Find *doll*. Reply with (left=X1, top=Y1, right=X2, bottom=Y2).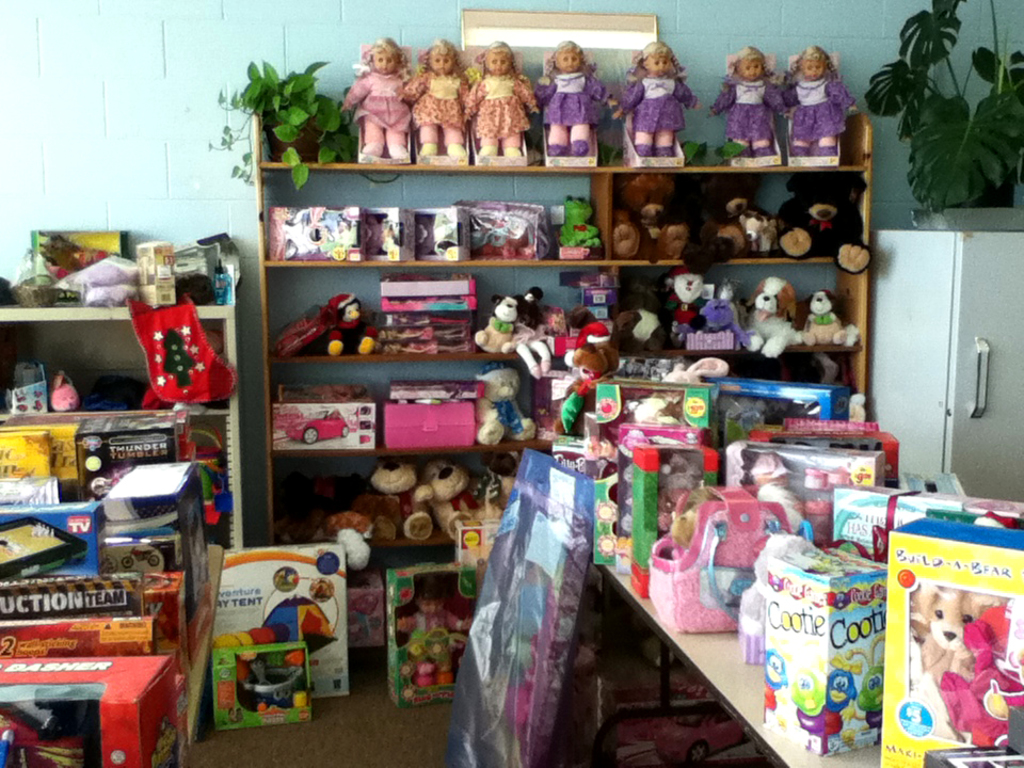
(left=602, top=44, right=705, bottom=151).
